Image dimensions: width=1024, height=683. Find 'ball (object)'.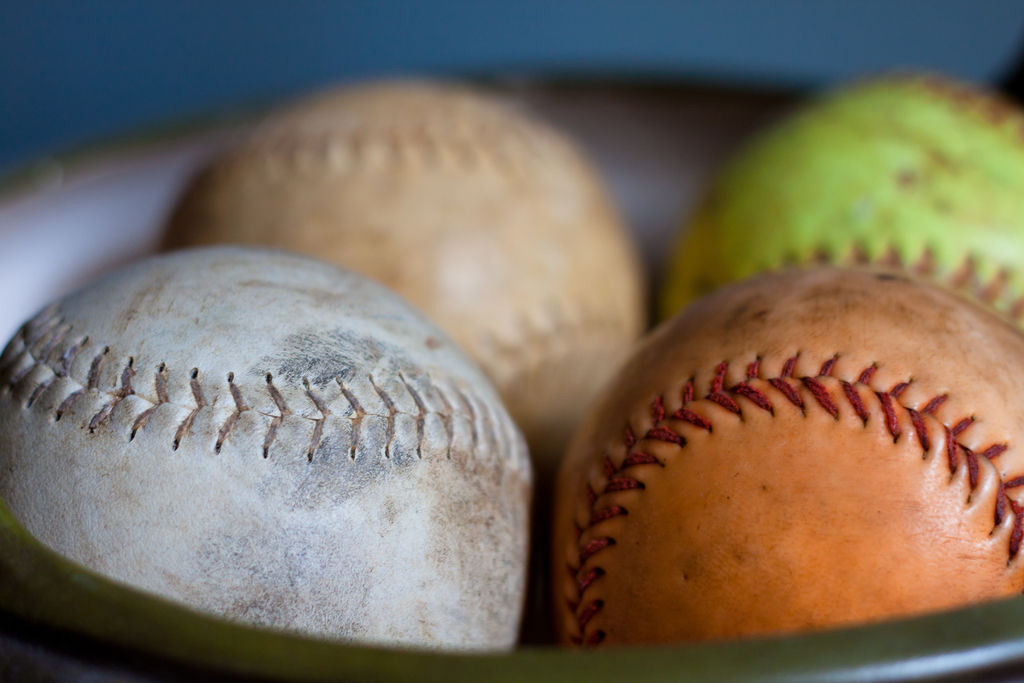
locate(550, 265, 1023, 655).
